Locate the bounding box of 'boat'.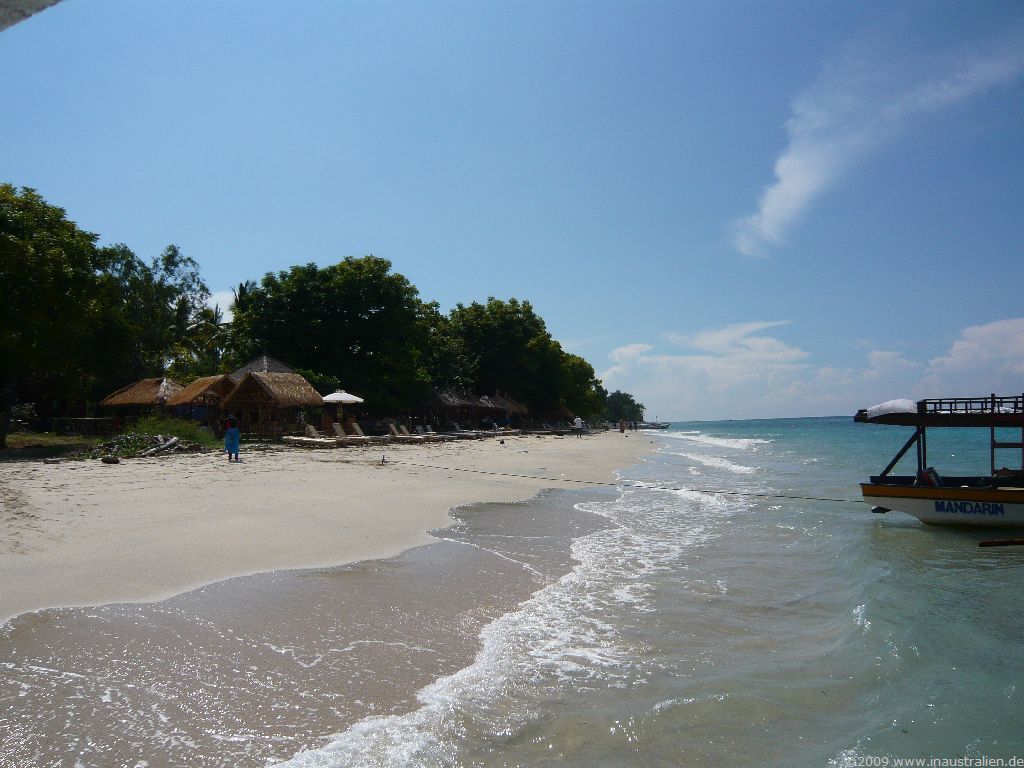
Bounding box: 848, 384, 1023, 538.
